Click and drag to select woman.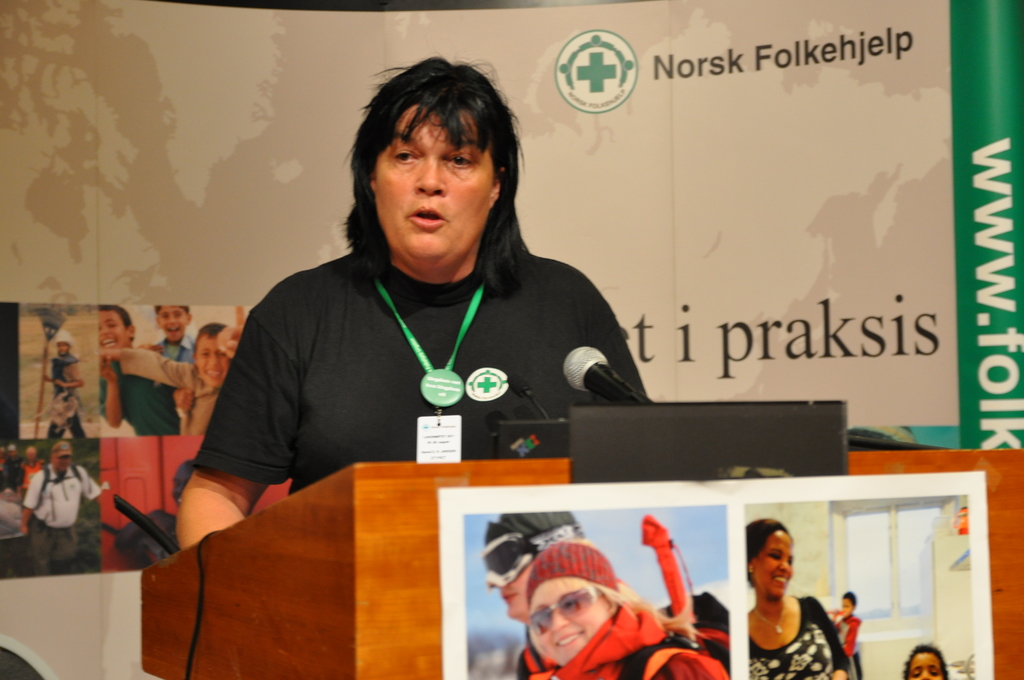
Selection: bbox(740, 519, 851, 679).
